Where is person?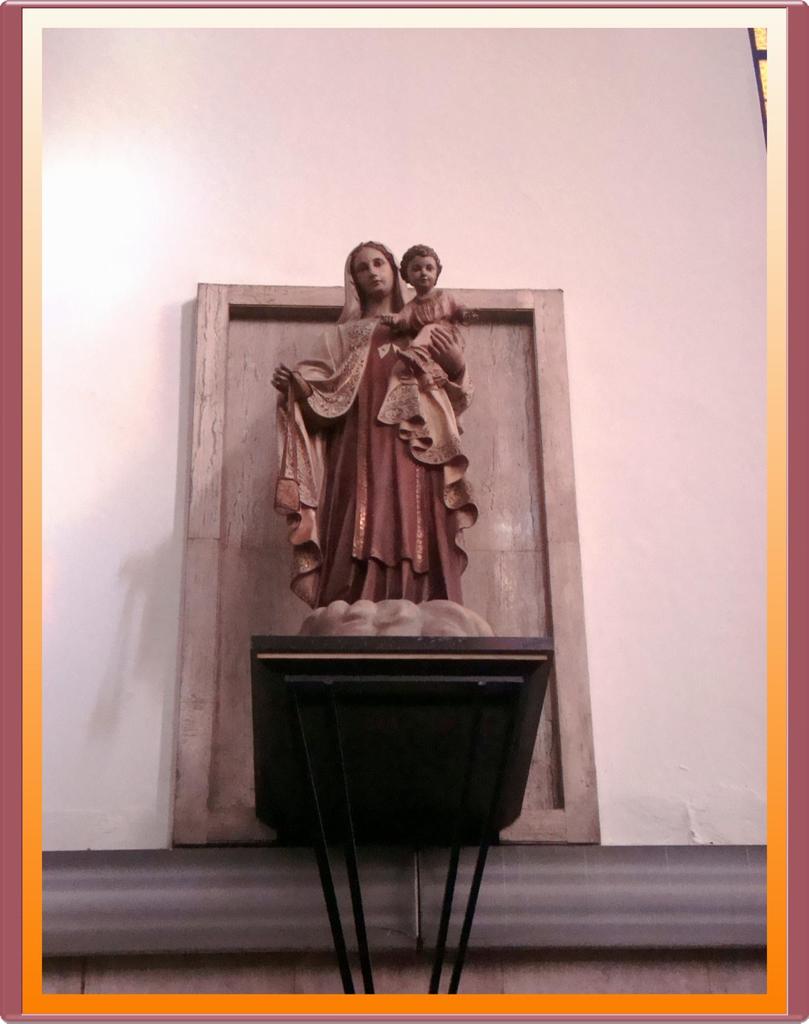
(x1=383, y1=233, x2=497, y2=371).
